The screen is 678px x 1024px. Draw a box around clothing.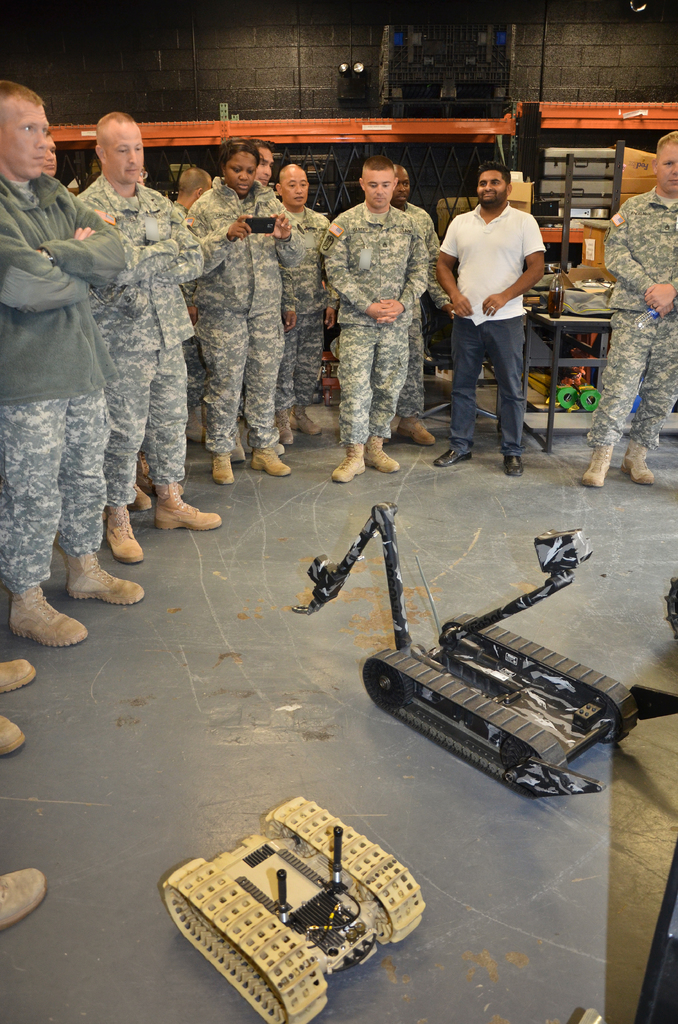
l=585, t=189, r=677, b=451.
